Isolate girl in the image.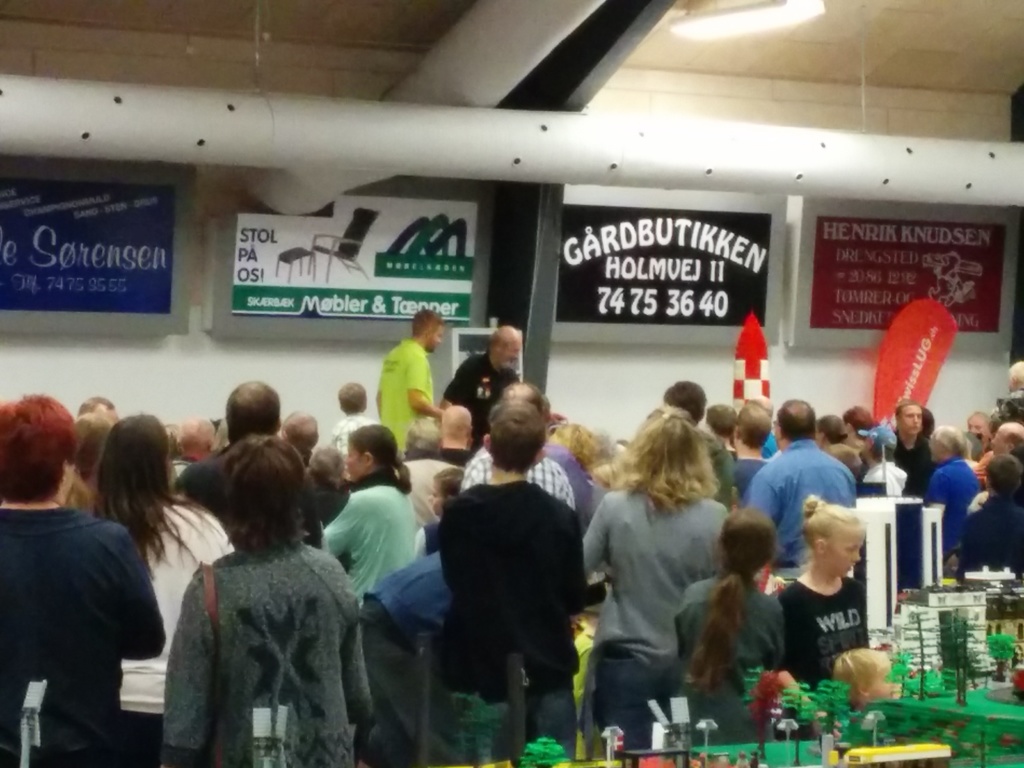
Isolated region: BBox(673, 503, 796, 748).
